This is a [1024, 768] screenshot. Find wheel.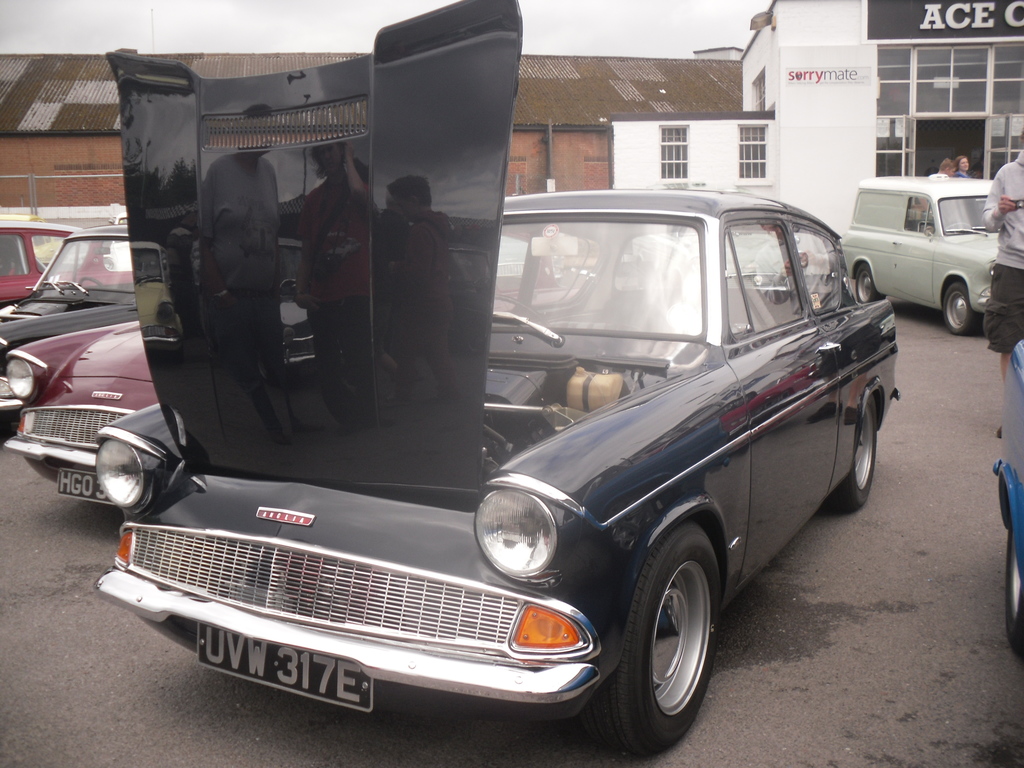
Bounding box: bbox=(852, 263, 882, 303).
